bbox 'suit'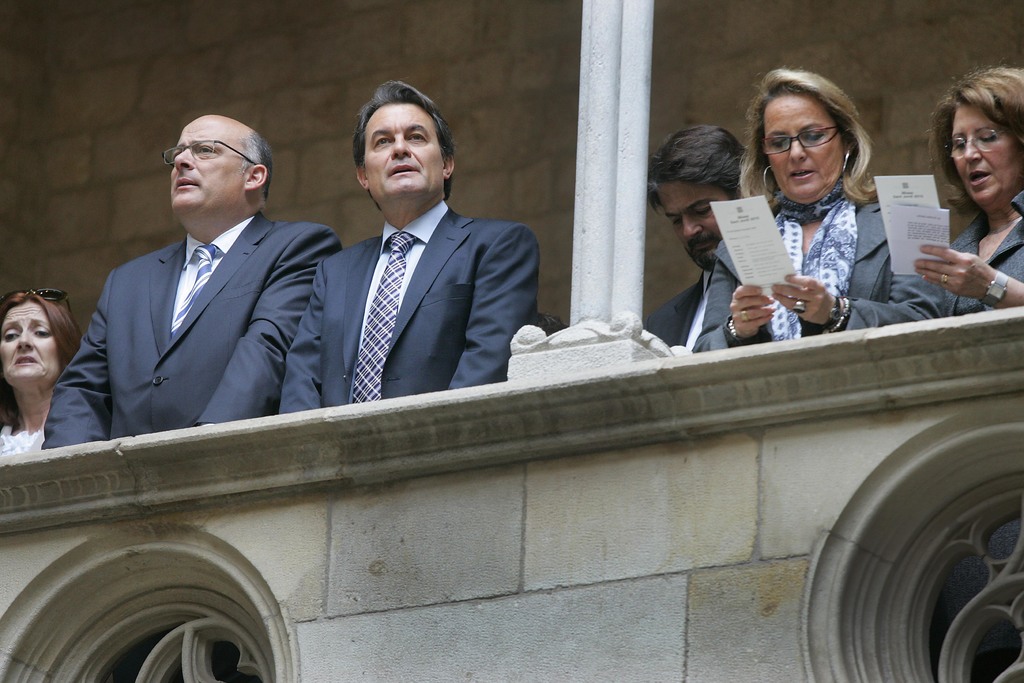
(948, 191, 1023, 320)
